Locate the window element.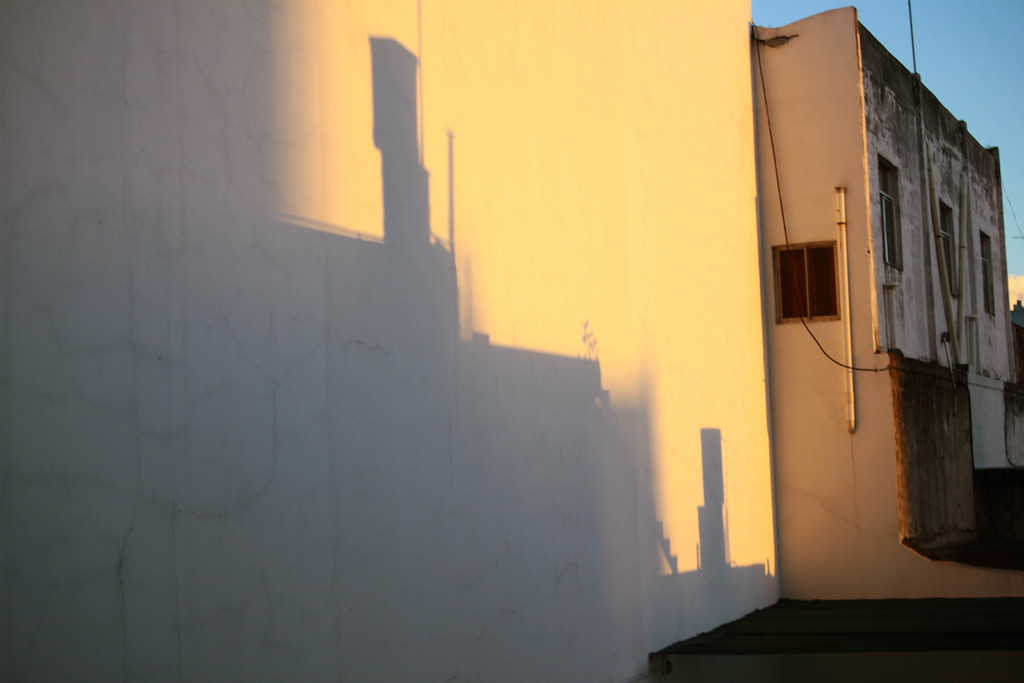
Element bbox: Rect(875, 154, 908, 270).
